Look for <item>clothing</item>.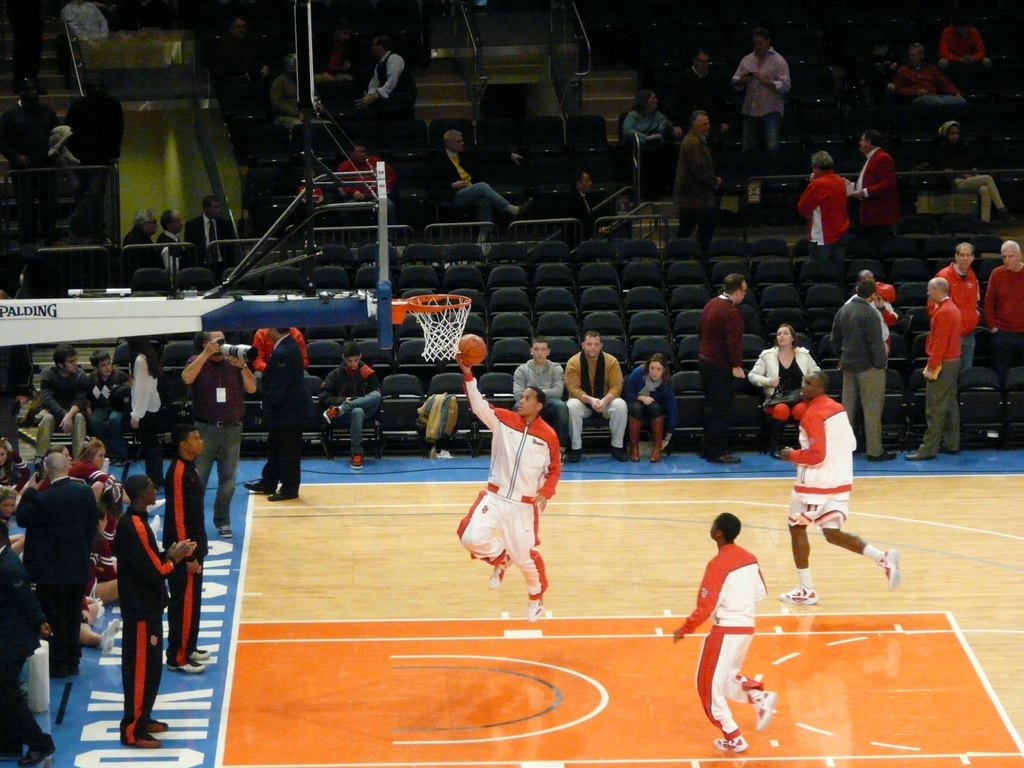
Found: {"left": 116, "top": 503, "right": 178, "bottom": 745}.
